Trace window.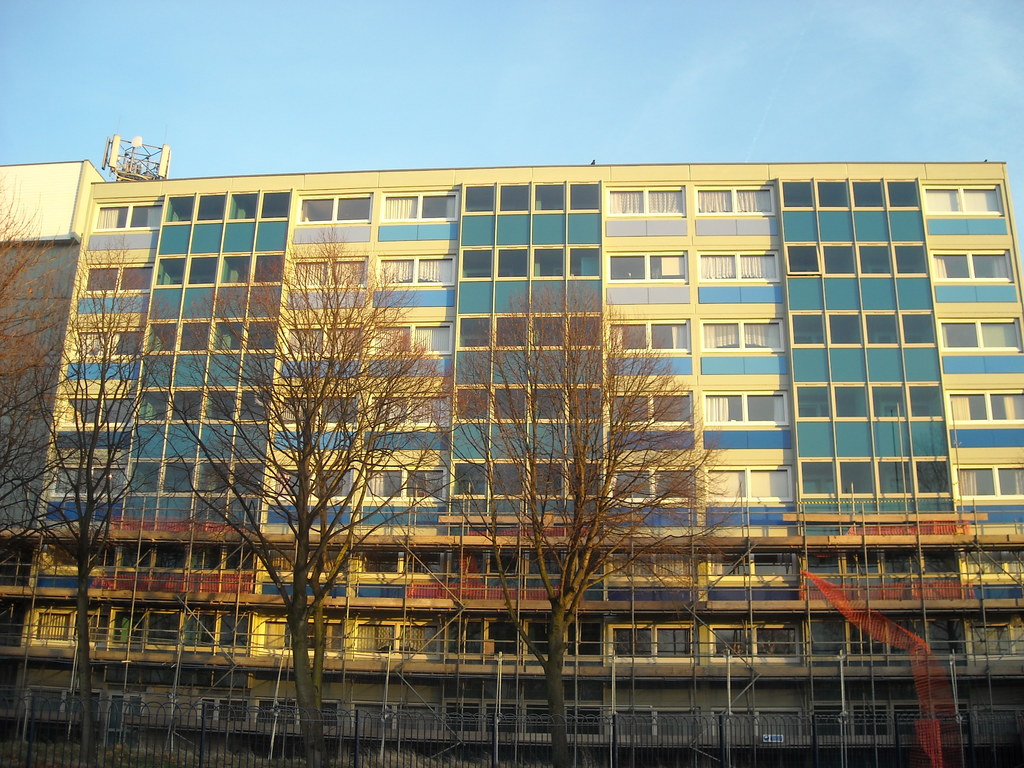
Traced to 178:388:204:429.
